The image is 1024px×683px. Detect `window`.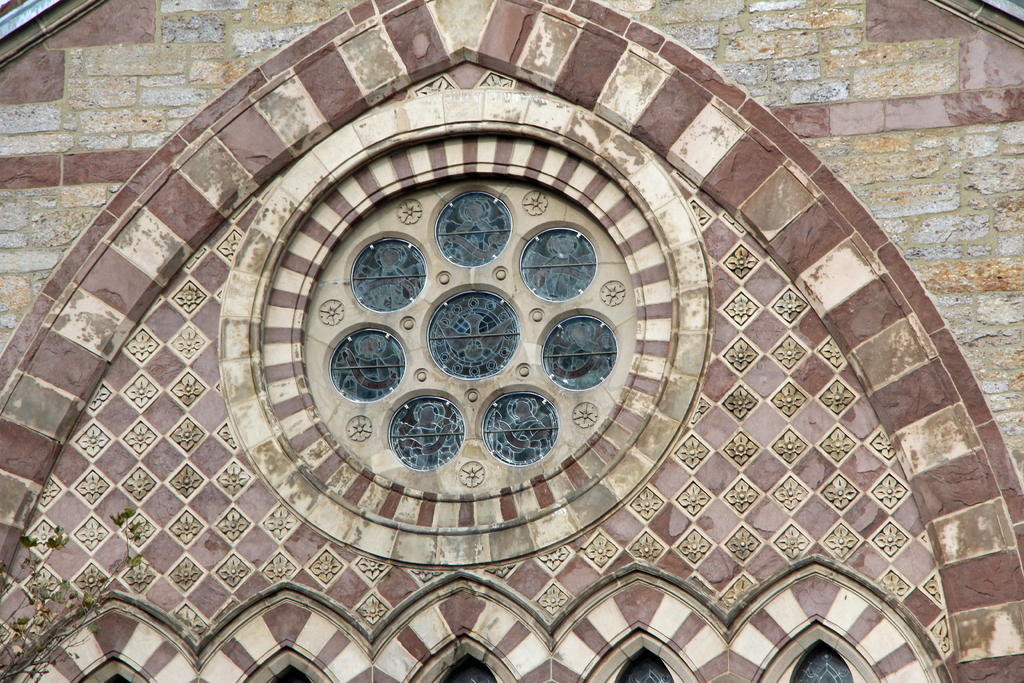
Detection: <bbox>522, 211, 600, 301</bbox>.
